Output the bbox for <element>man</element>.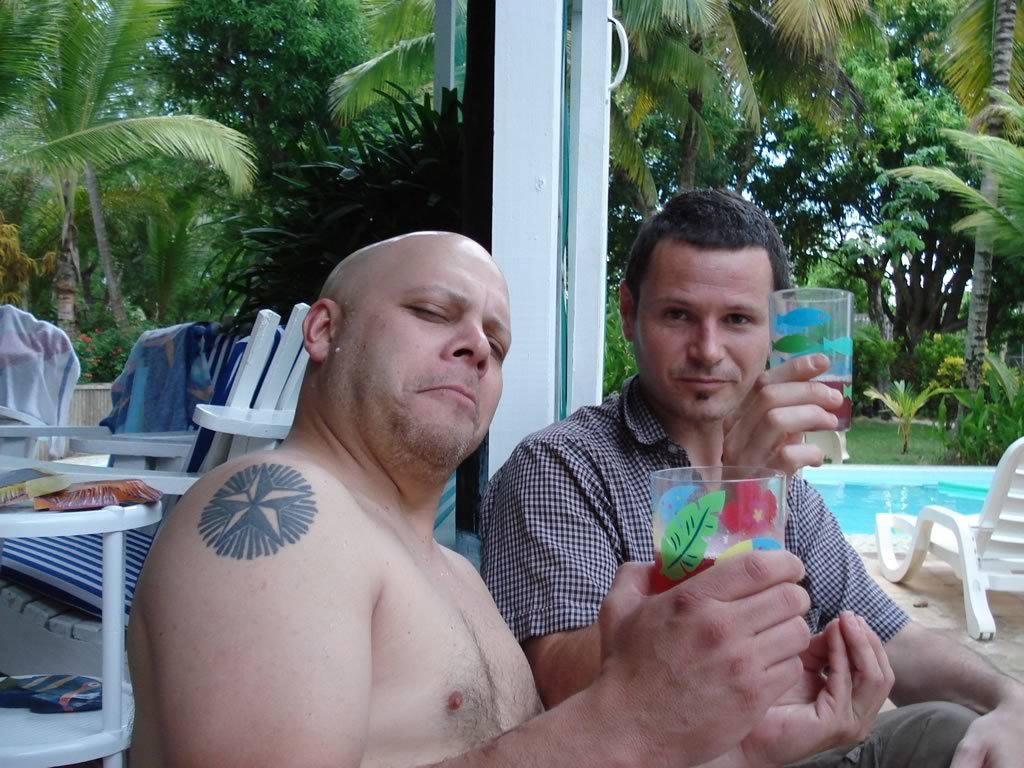
(127,229,894,767).
